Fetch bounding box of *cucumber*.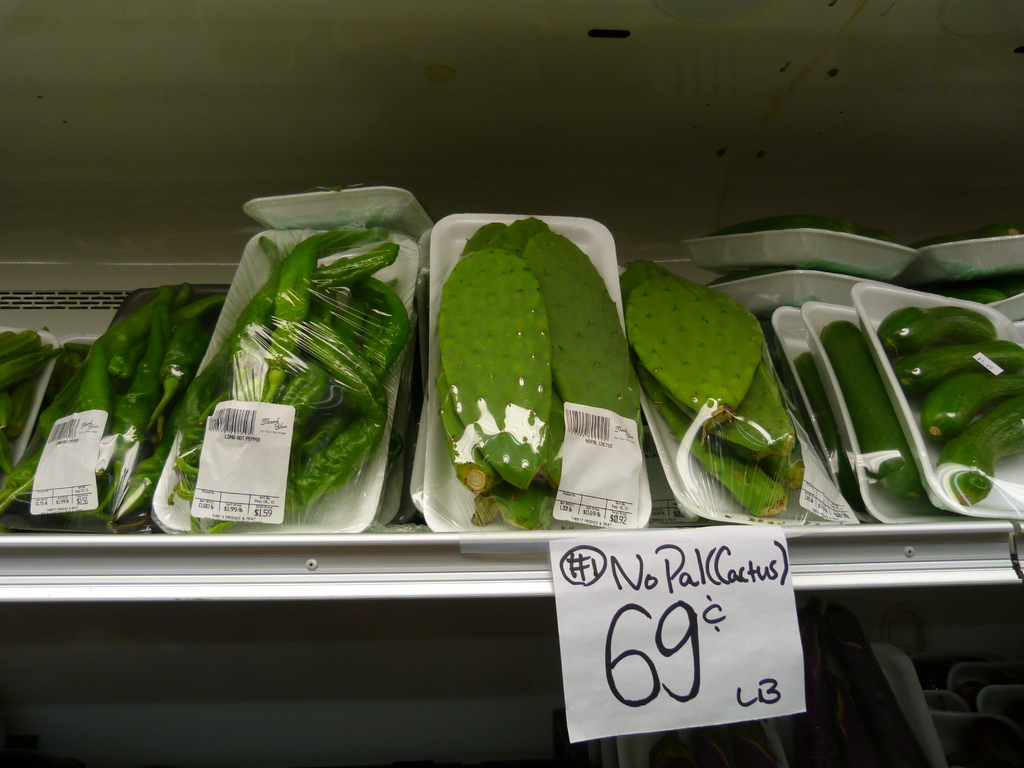
Bbox: <box>940,396,1023,501</box>.
